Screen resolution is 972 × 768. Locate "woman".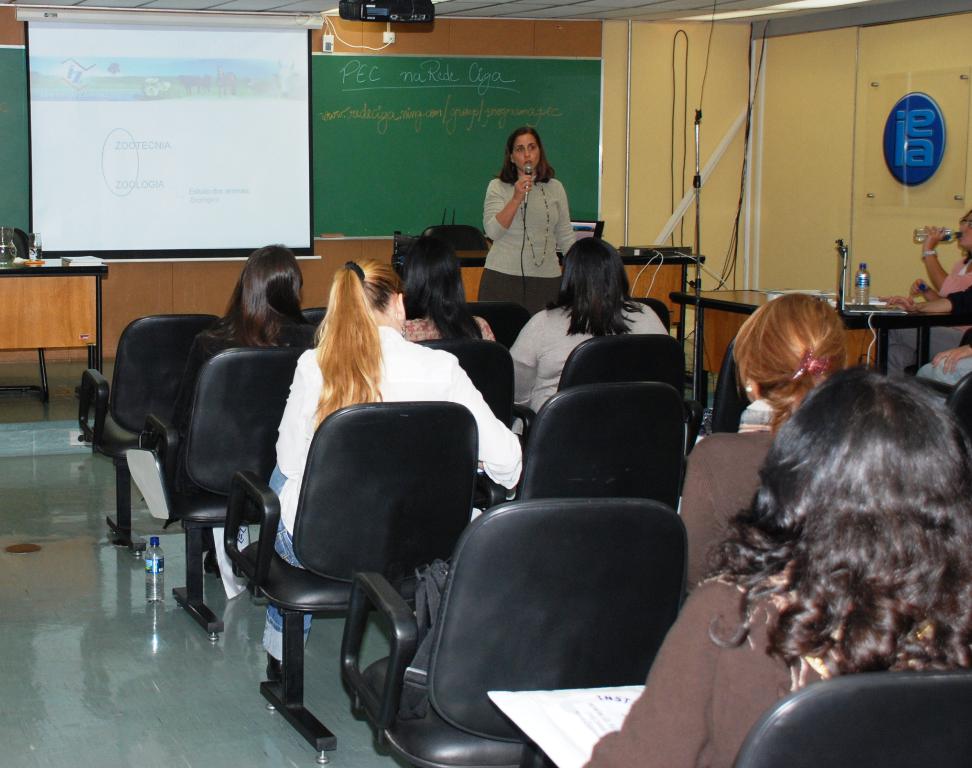
<bbox>680, 296, 850, 600</bbox>.
